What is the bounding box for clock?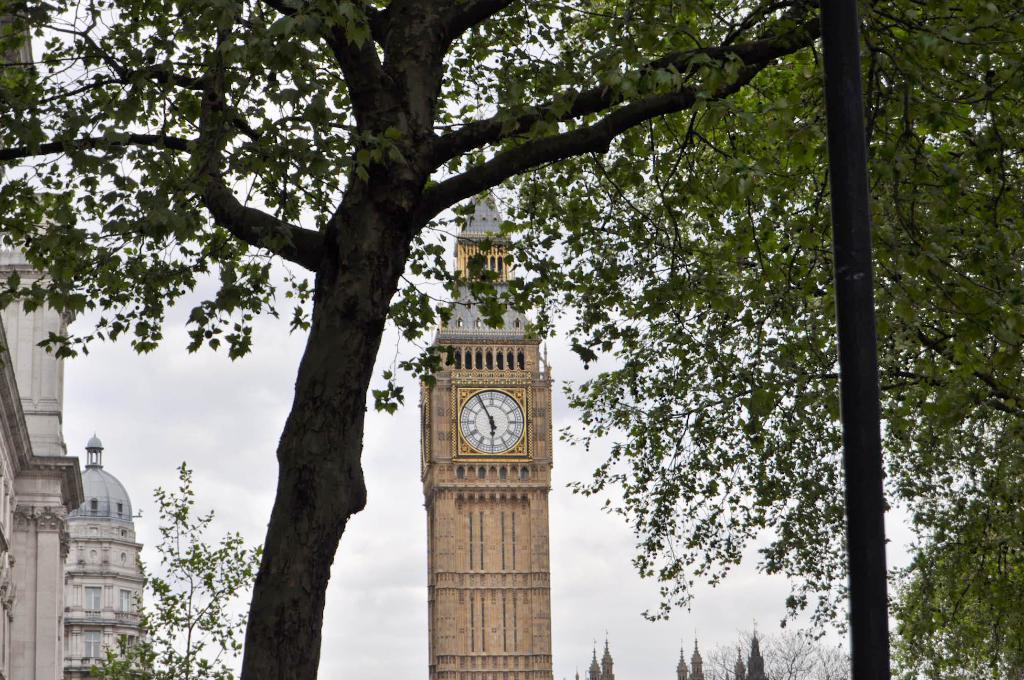
<box>459,387,525,457</box>.
